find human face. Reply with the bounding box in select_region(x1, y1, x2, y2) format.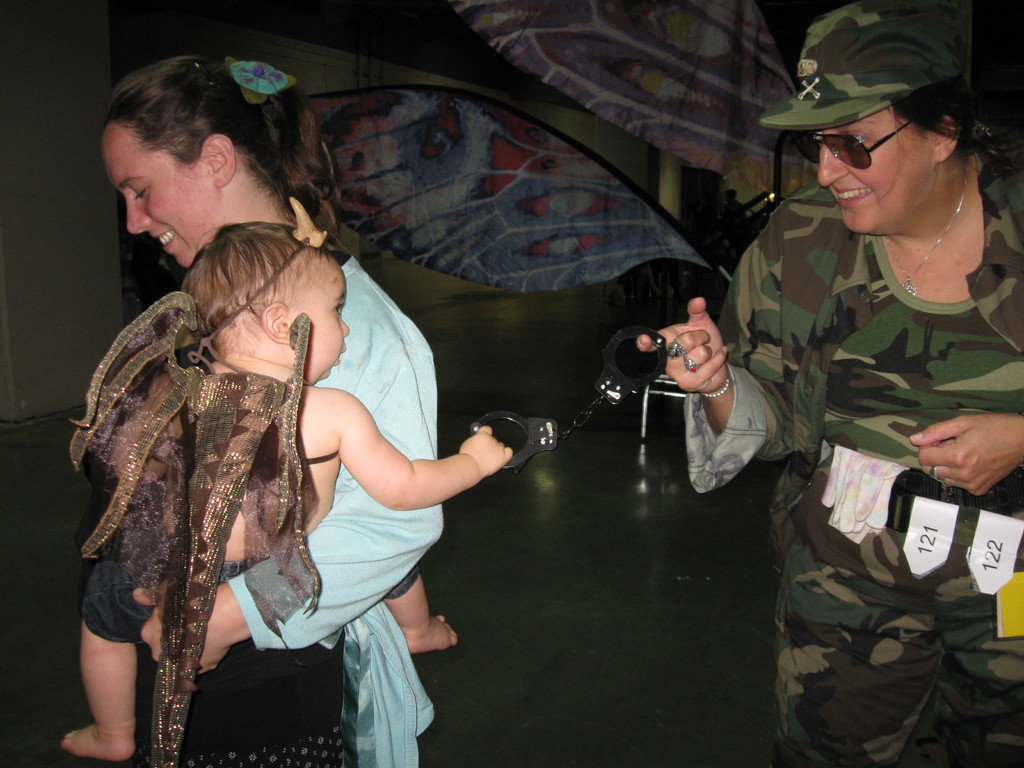
select_region(96, 117, 211, 260).
